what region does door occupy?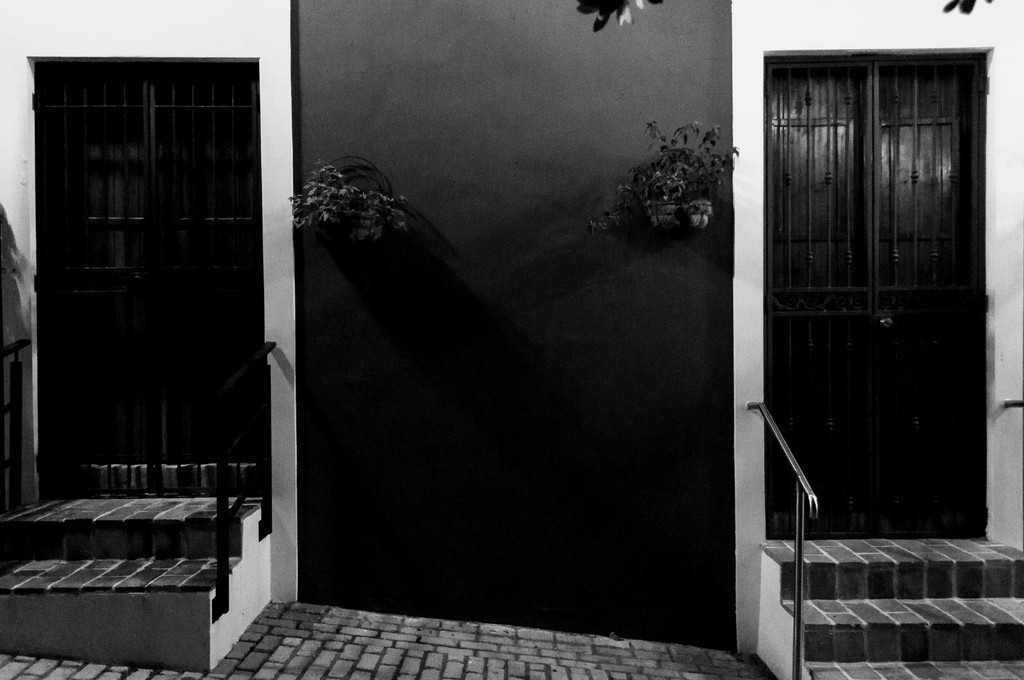
locate(25, 61, 261, 480).
